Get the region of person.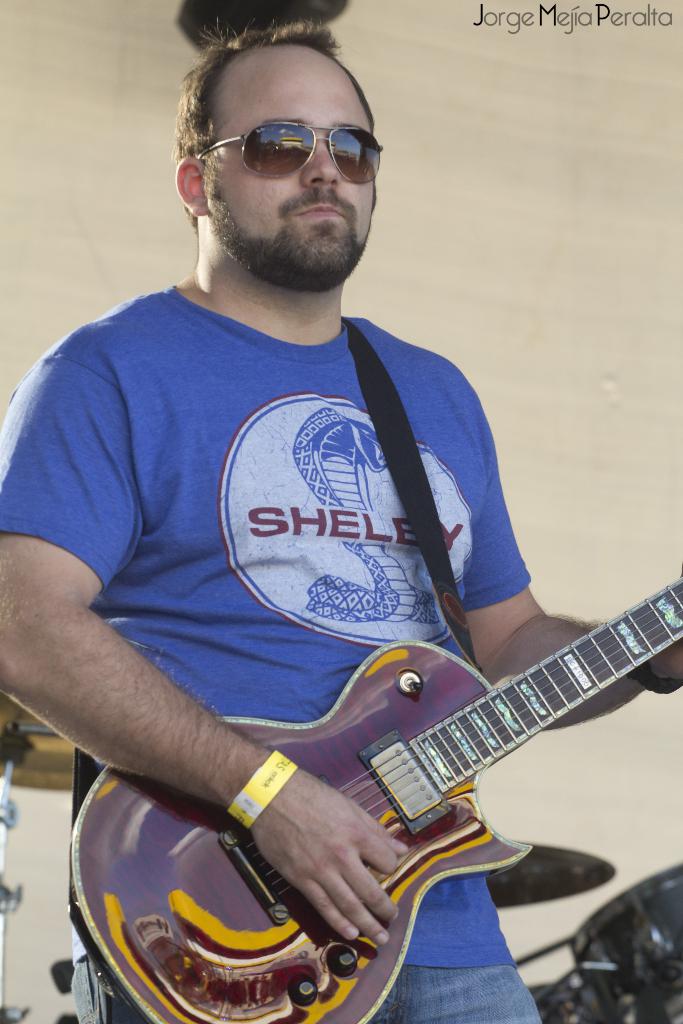
(22, 24, 629, 1023).
